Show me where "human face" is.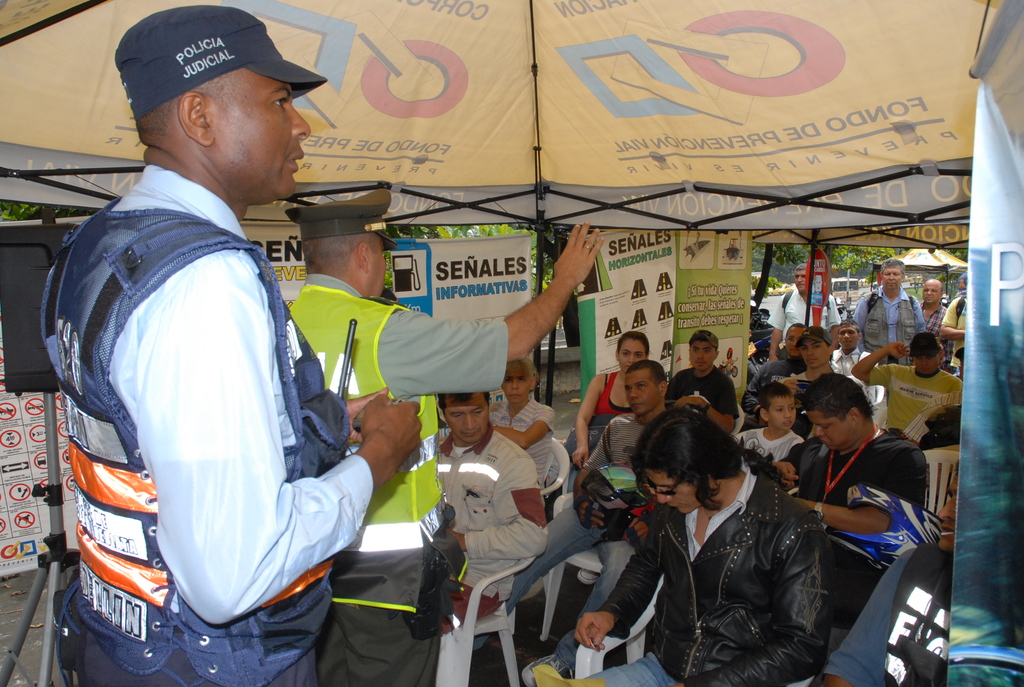
"human face" is at region(881, 264, 903, 290).
